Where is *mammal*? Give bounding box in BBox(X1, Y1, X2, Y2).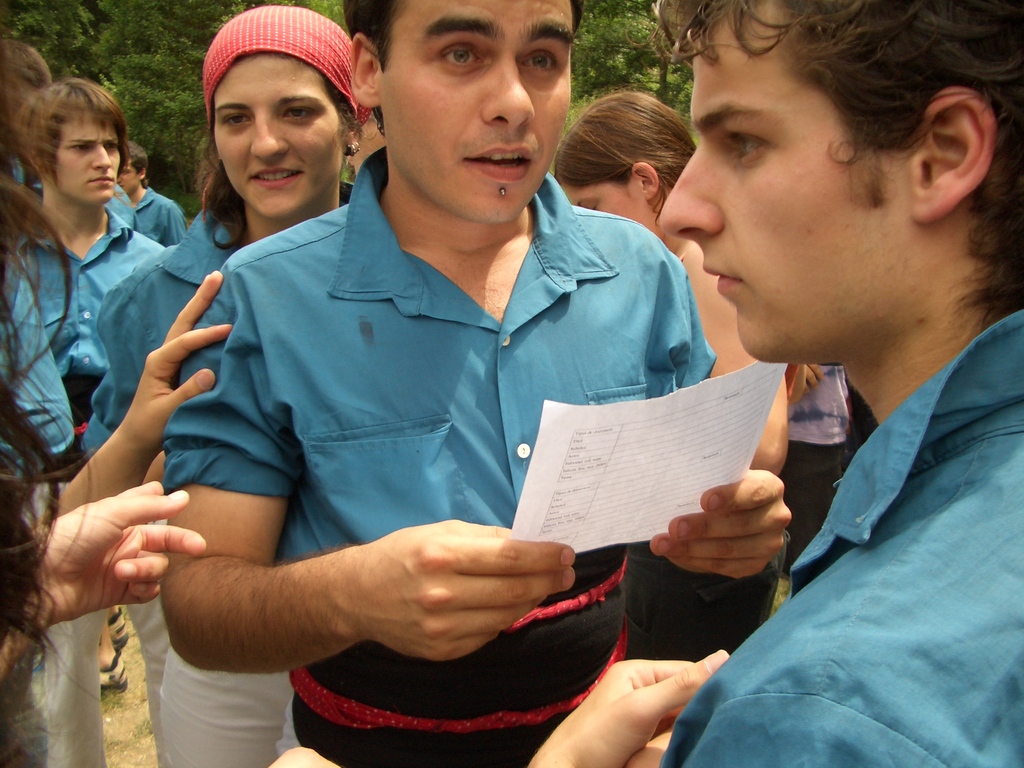
BBox(527, 0, 1023, 767).
